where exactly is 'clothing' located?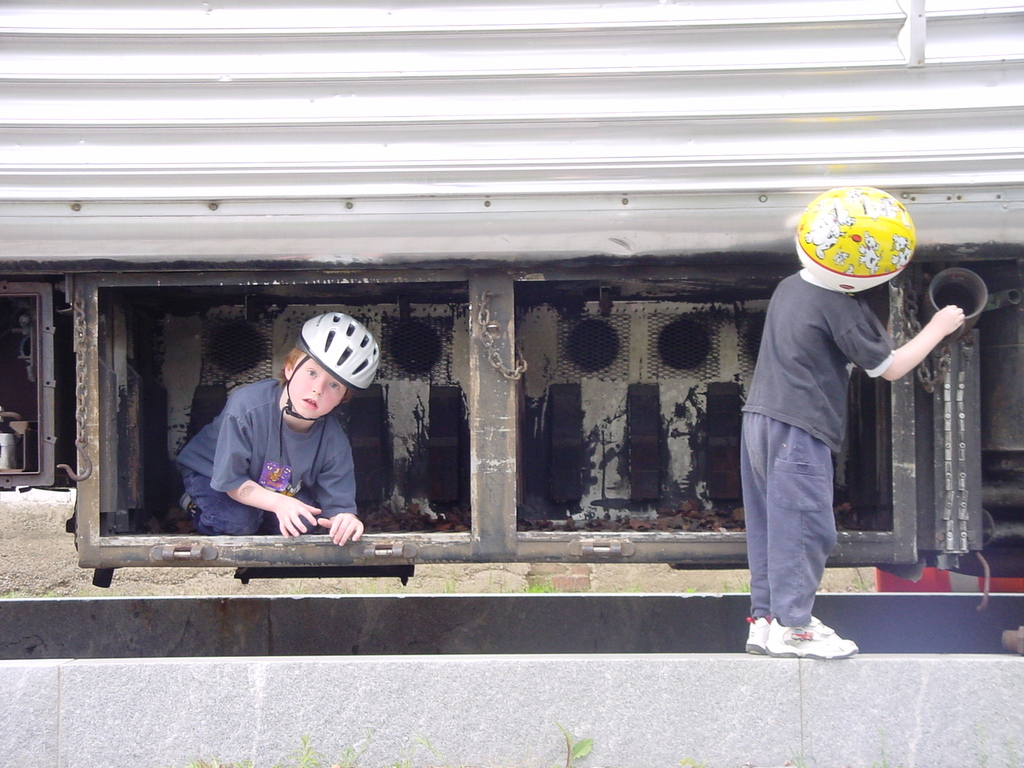
Its bounding box is bbox=(738, 272, 892, 630).
